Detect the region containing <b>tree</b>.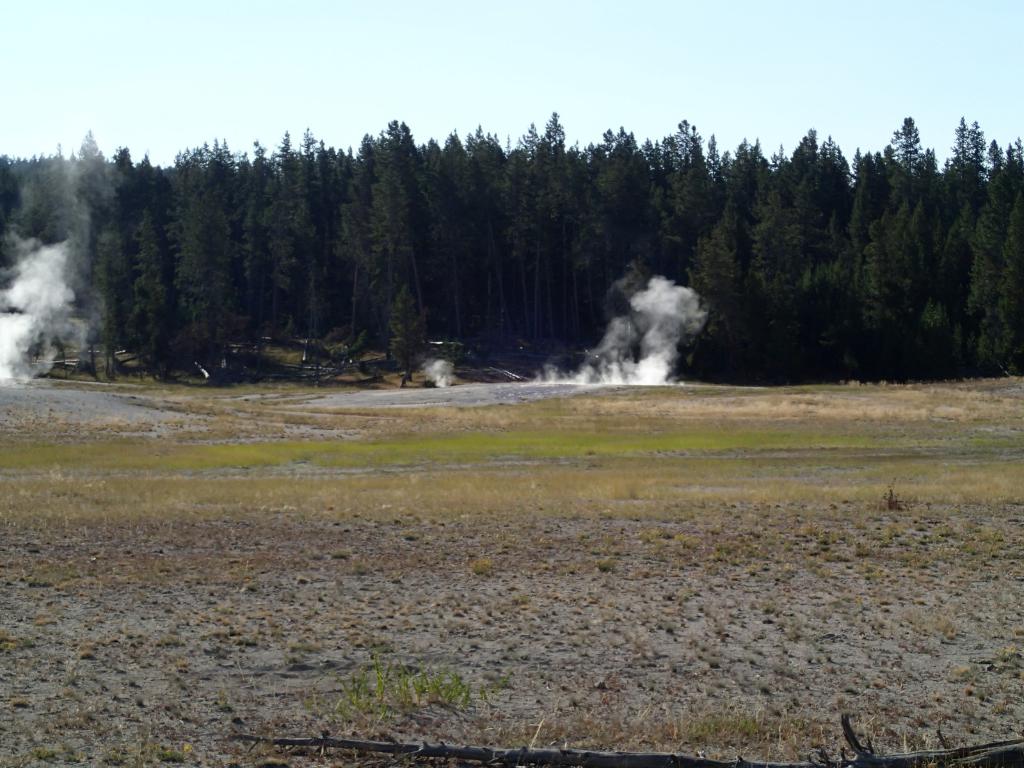
(677,109,751,399).
